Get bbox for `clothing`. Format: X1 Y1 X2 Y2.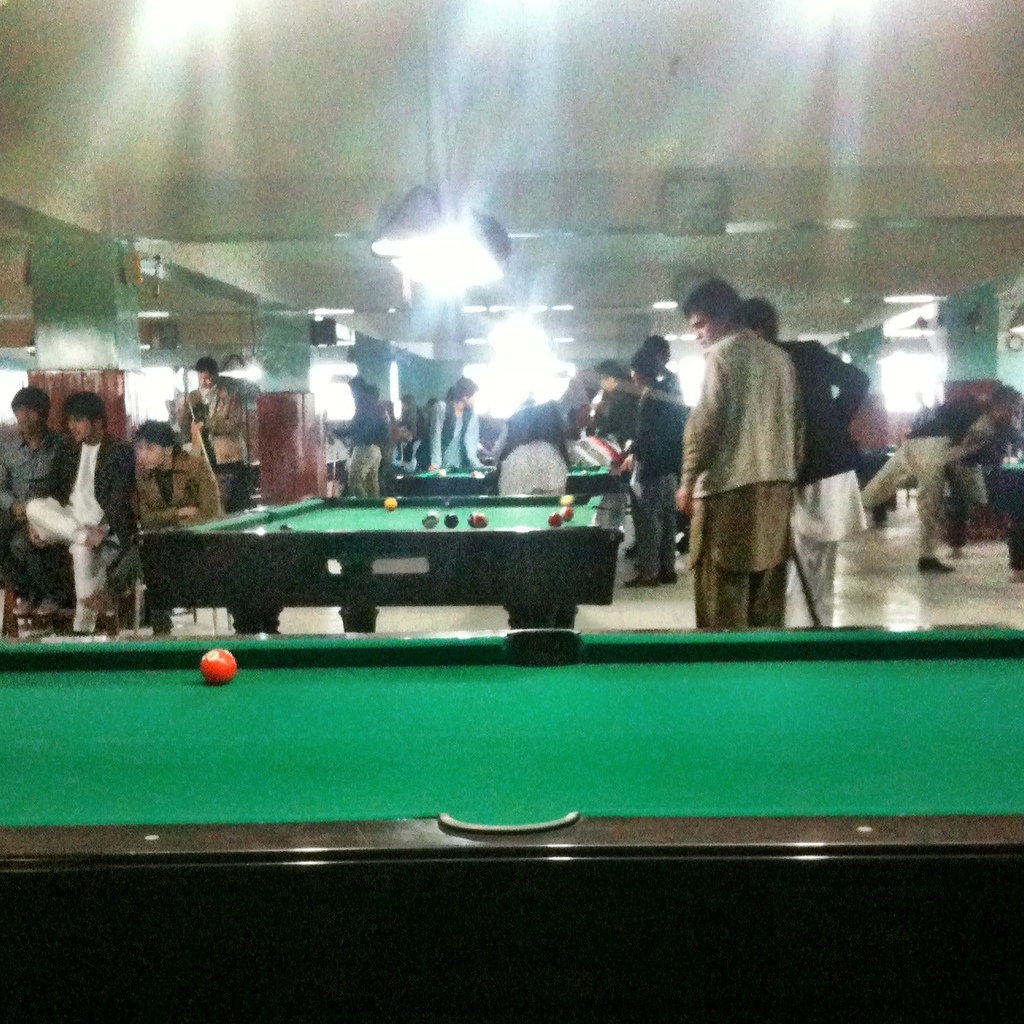
863 392 1007 566.
